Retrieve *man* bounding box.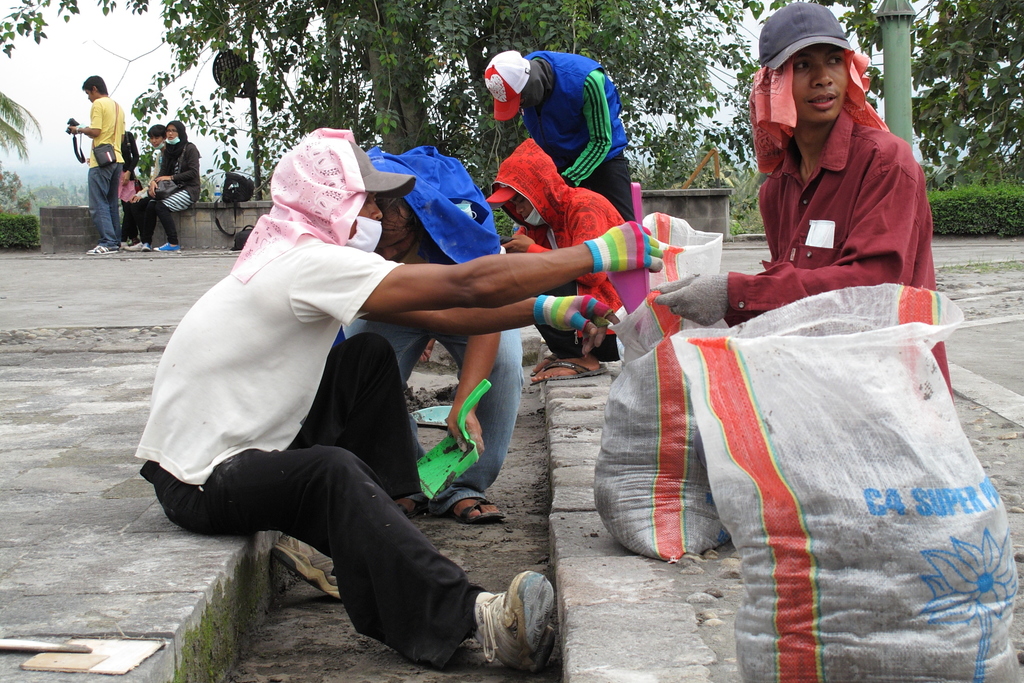
Bounding box: 486/135/621/382.
